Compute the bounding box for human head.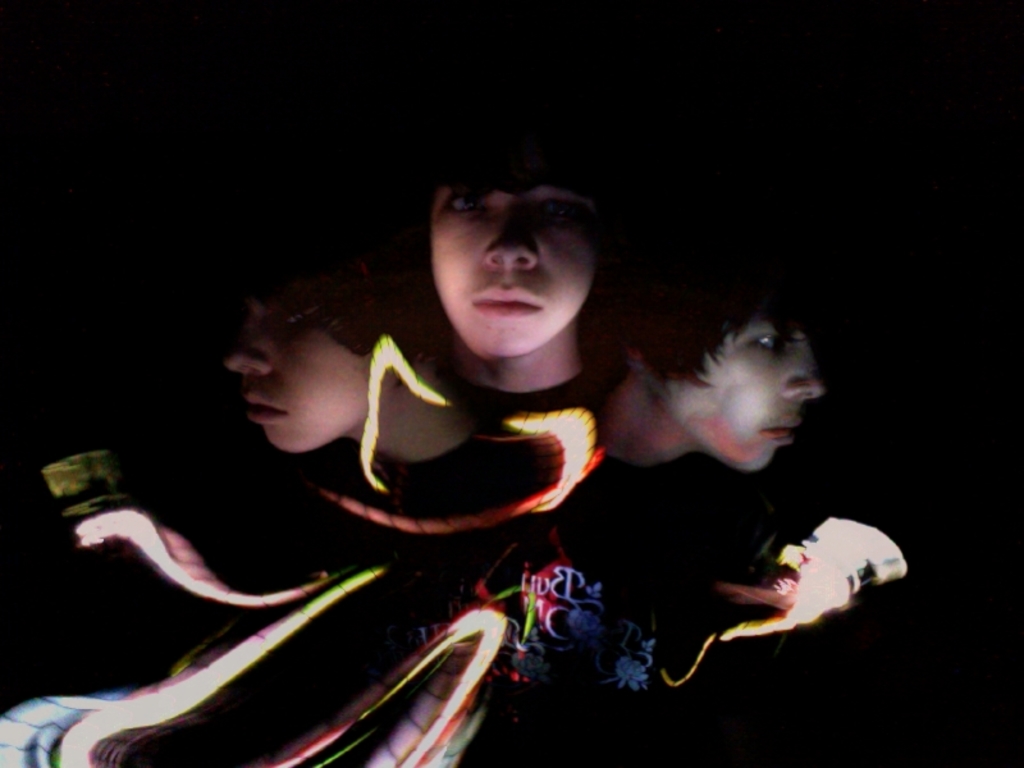
crop(634, 274, 826, 472).
